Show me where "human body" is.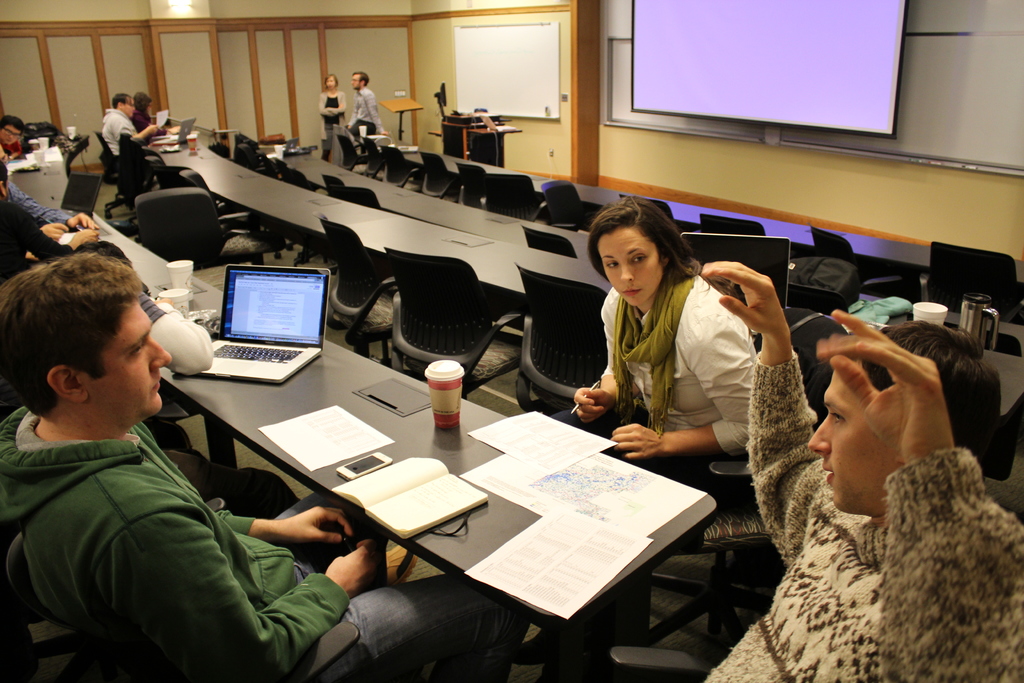
"human body" is at (left=572, top=197, right=770, bottom=500).
